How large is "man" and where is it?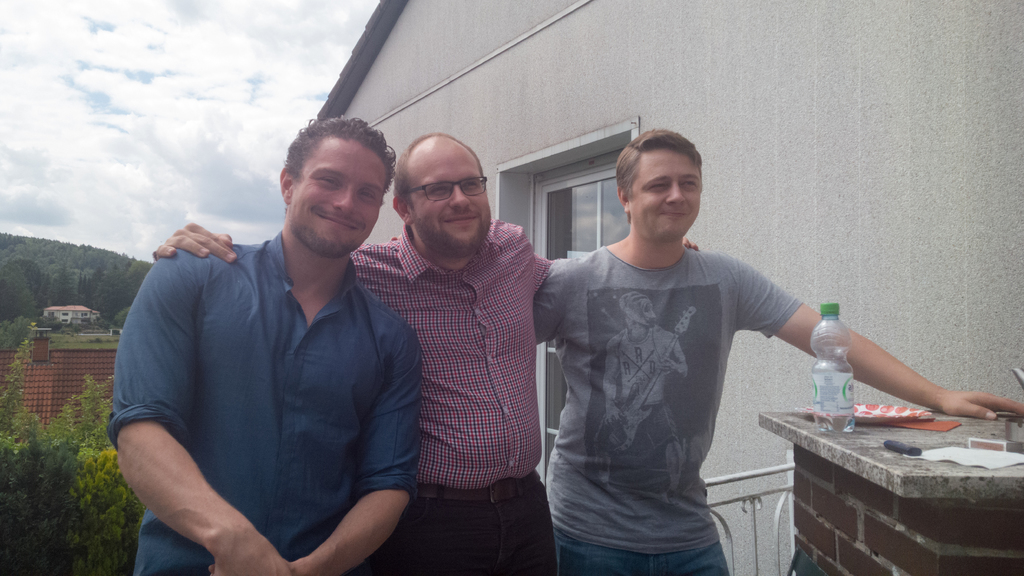
Bounding box: Rect(530, 129, 1023, 575).
